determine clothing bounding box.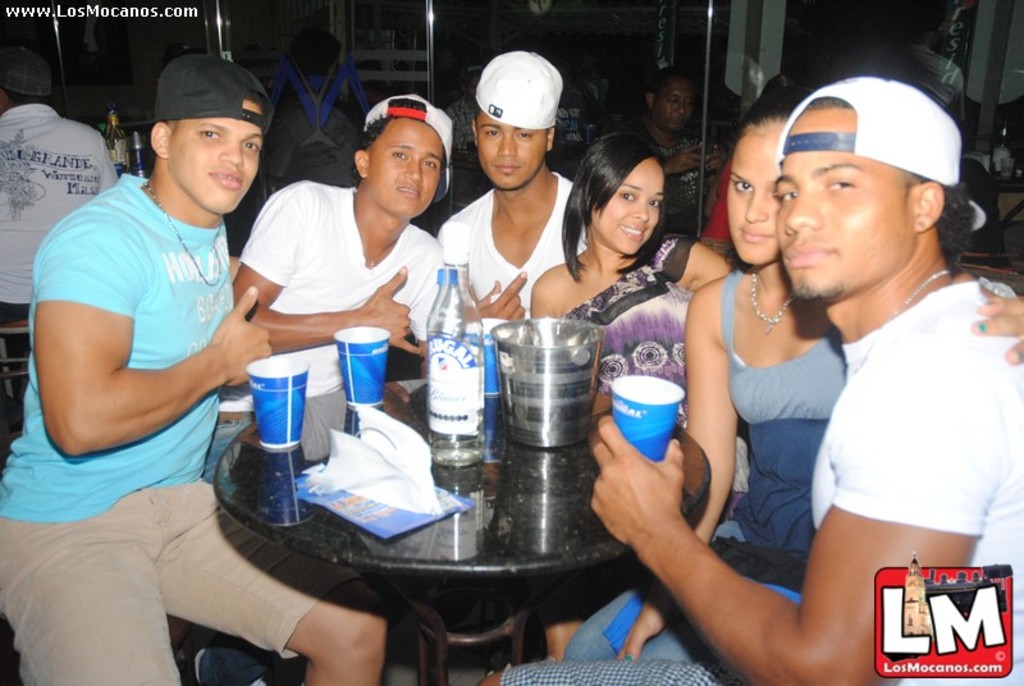
Determined: {"left": 495, "top": 274, "right": 1023, "bottom": 685}.
